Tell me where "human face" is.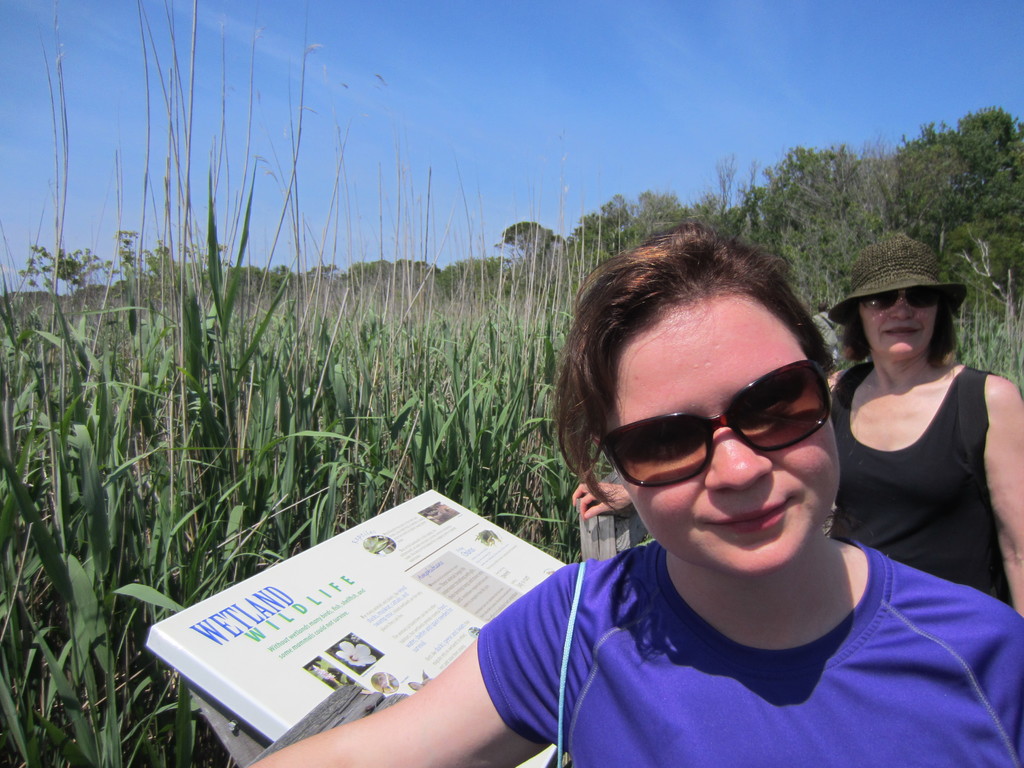
"human face" is at (858, 285, 943, 359).
